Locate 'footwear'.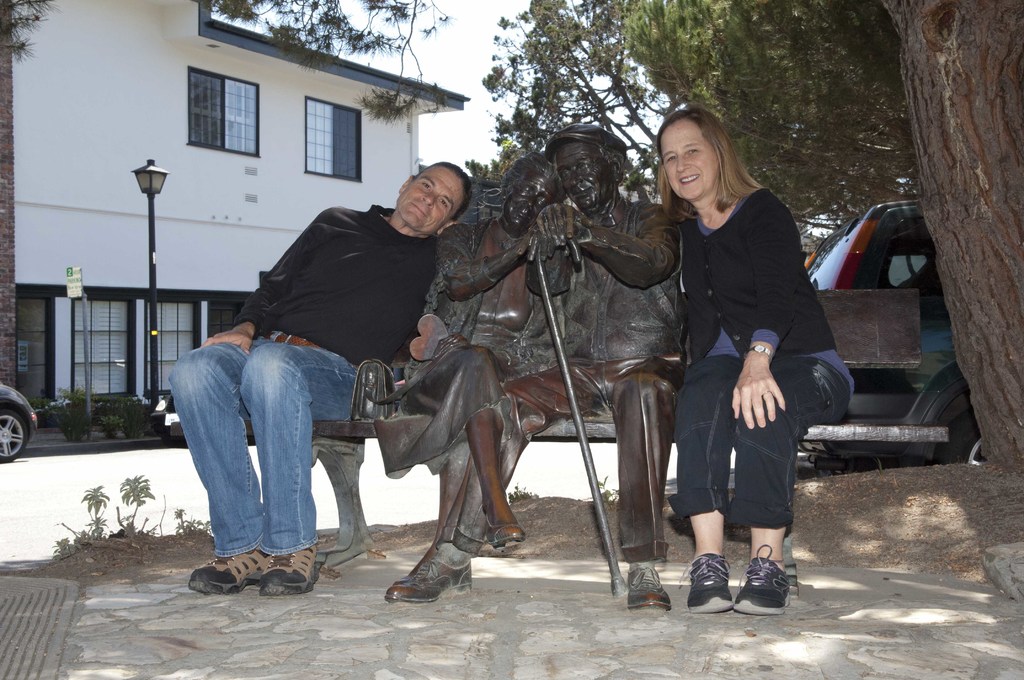
Bounding box: box(680, 553, 731, 614).
